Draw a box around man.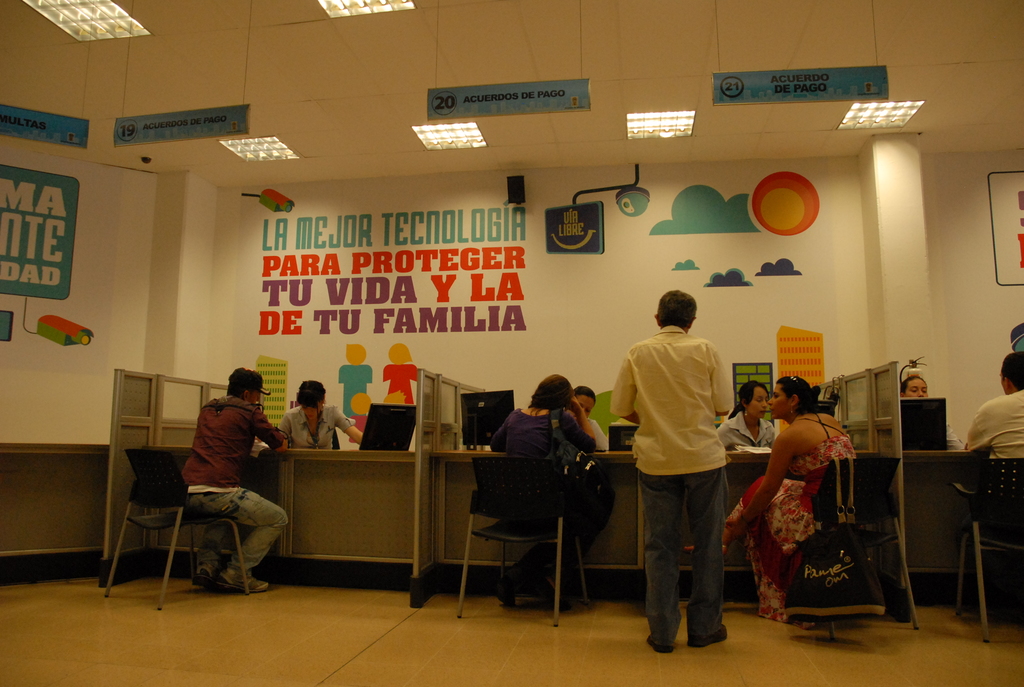
Rect(961, 350, 1023, 501).
